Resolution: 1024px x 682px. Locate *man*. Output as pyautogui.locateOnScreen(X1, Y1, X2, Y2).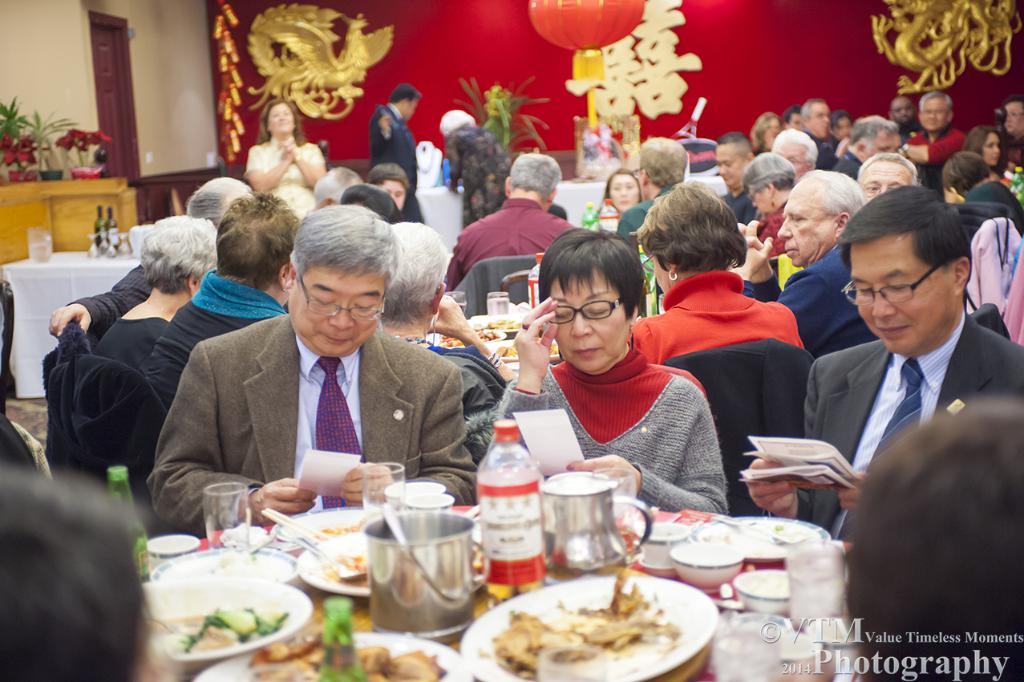
pyautogui.locateOnScreen(787, 96, 844, 164).
